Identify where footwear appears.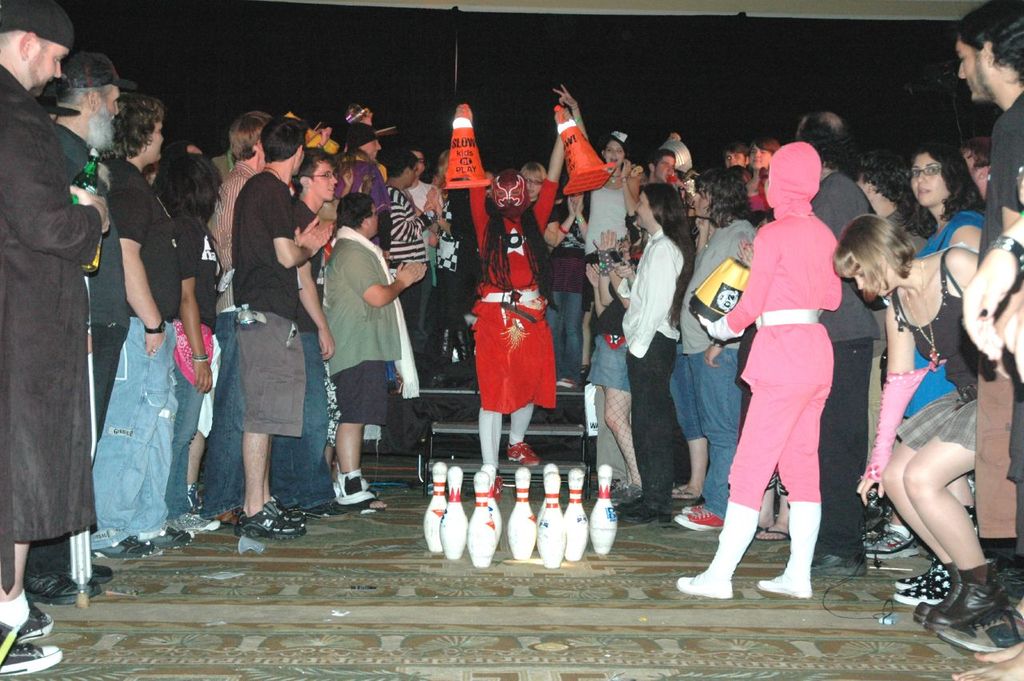
Appears at pyautogui.locateOnScreen(92, 535, 158, 557).
